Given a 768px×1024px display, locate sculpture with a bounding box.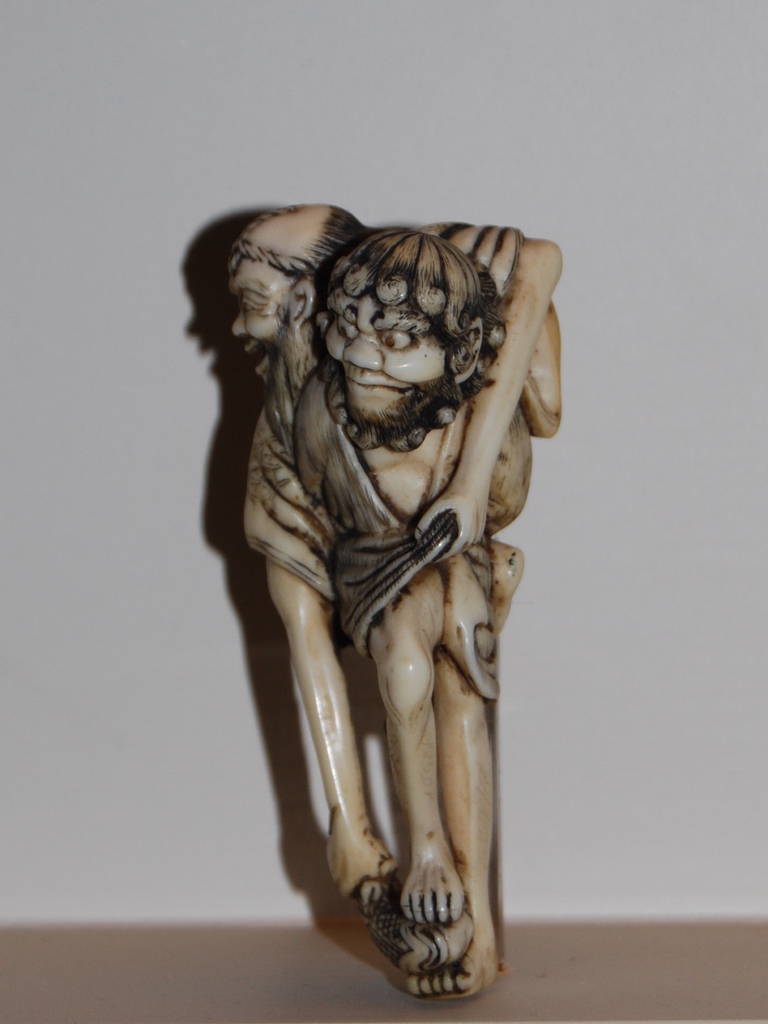
Located: <bbox>220, 202, 570, 1000</bbox>.
